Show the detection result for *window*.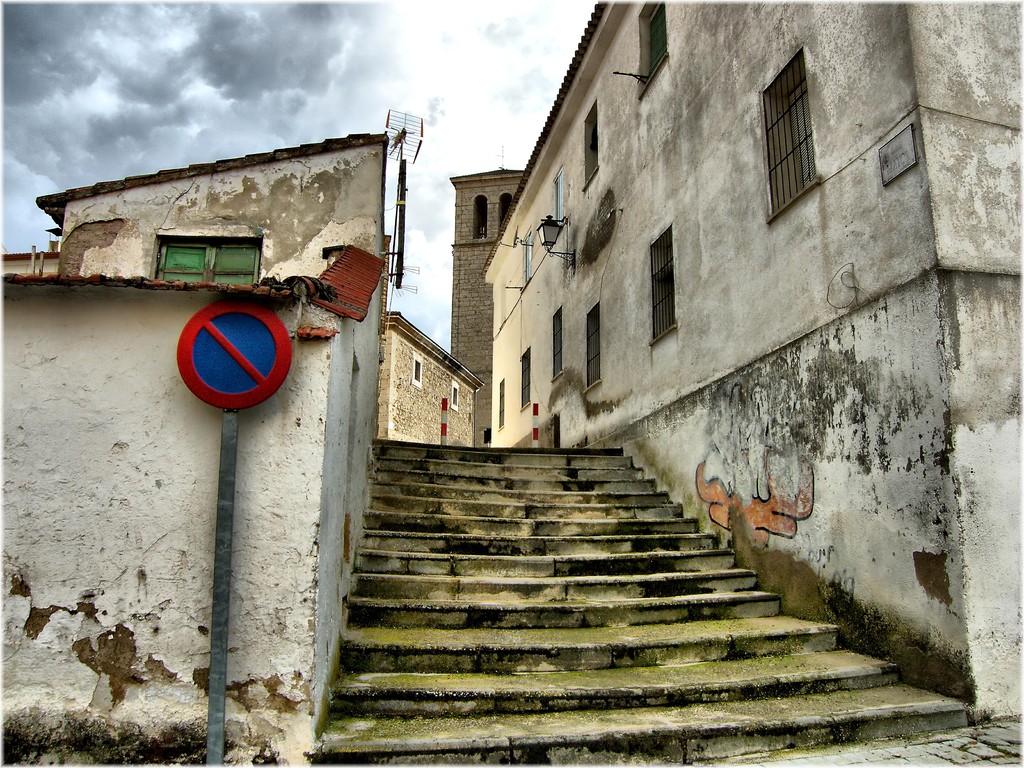
[x1=520, y1=348, x2=528, y2=404].
